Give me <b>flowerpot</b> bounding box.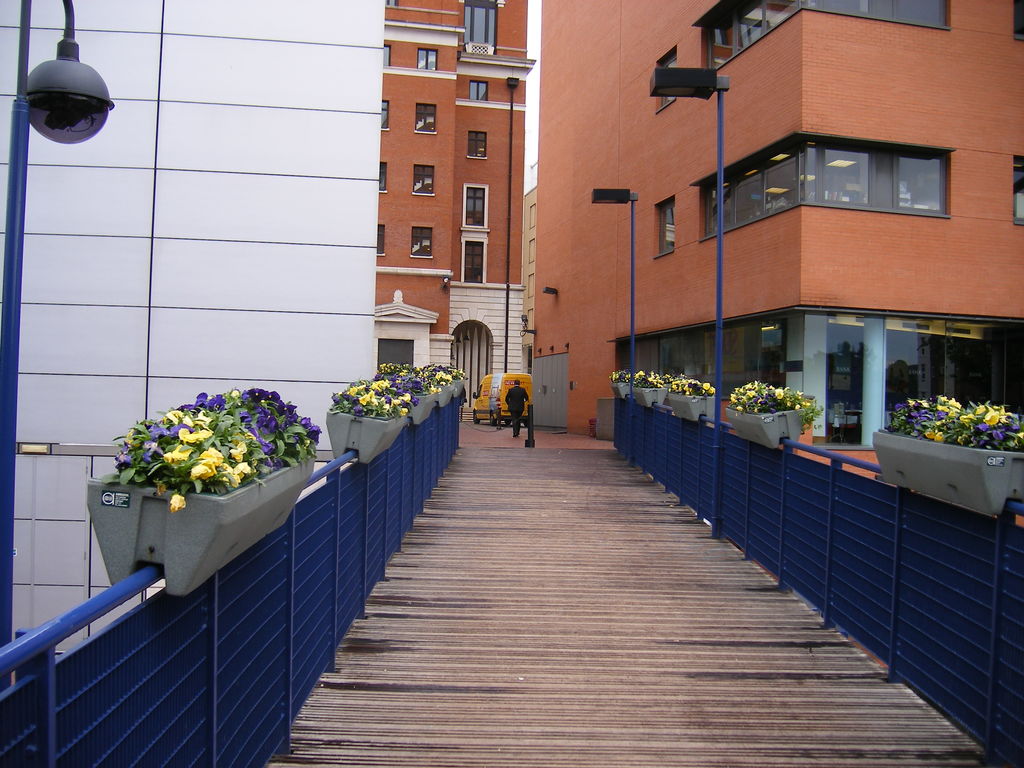
box=[408, 386, 436, 426].
